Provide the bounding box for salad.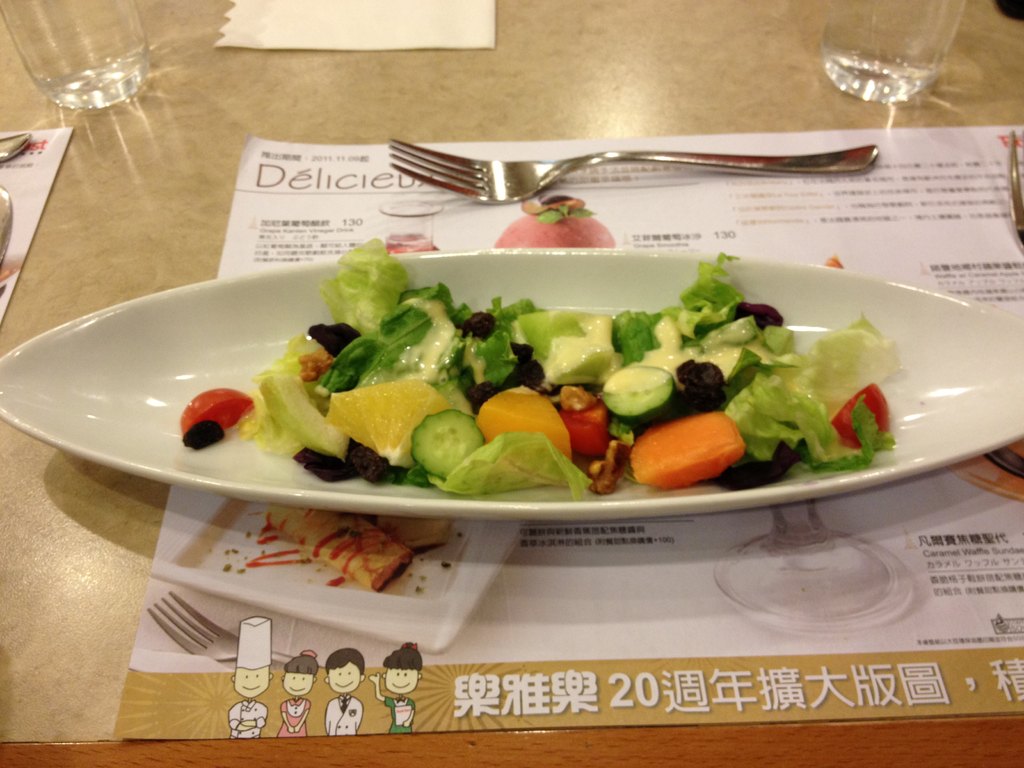
[117,255,920,511].
